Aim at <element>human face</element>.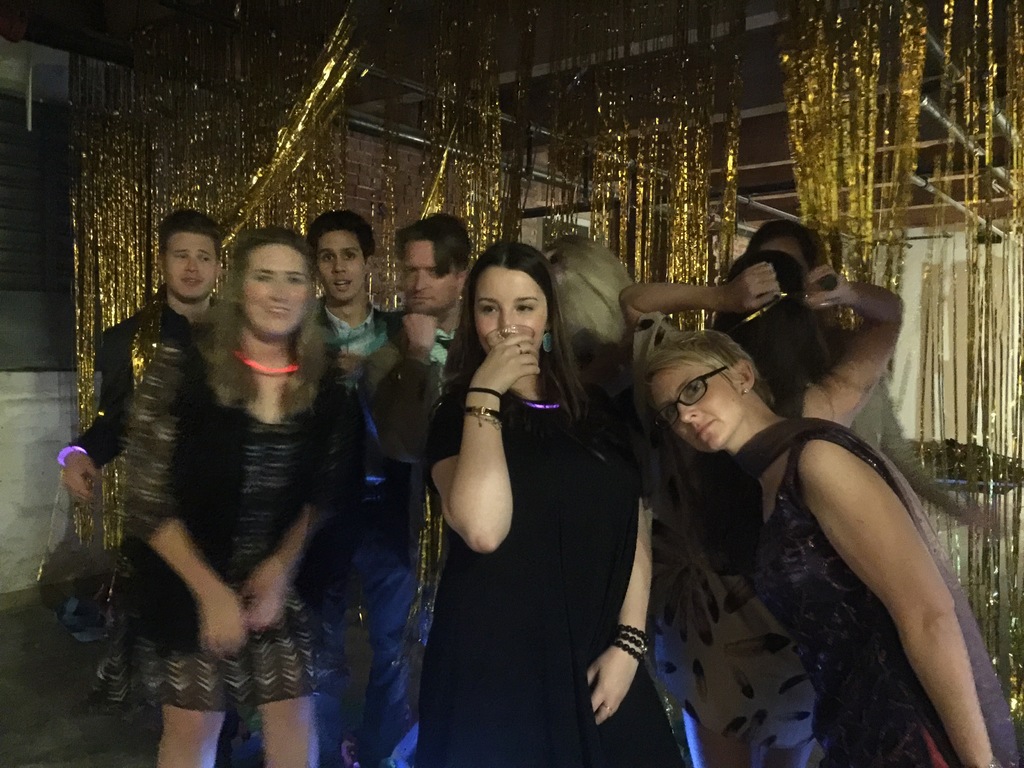
Aimed at bbox=(403, 234, 460, 321).
